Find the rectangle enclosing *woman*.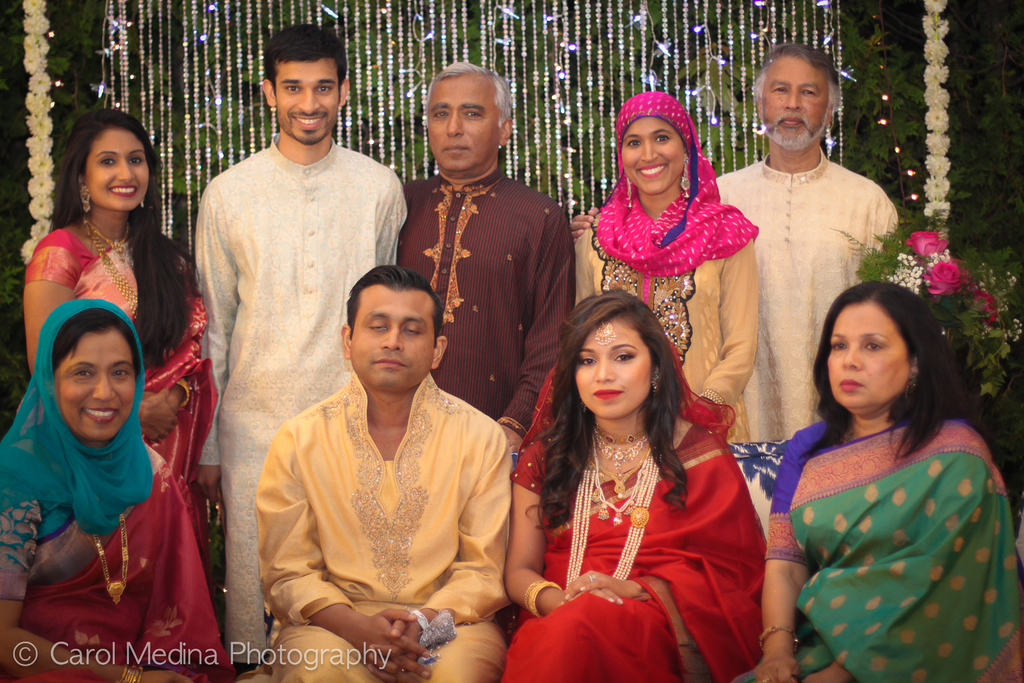
[x1=520, y1=279, x2=753, y2=682].
